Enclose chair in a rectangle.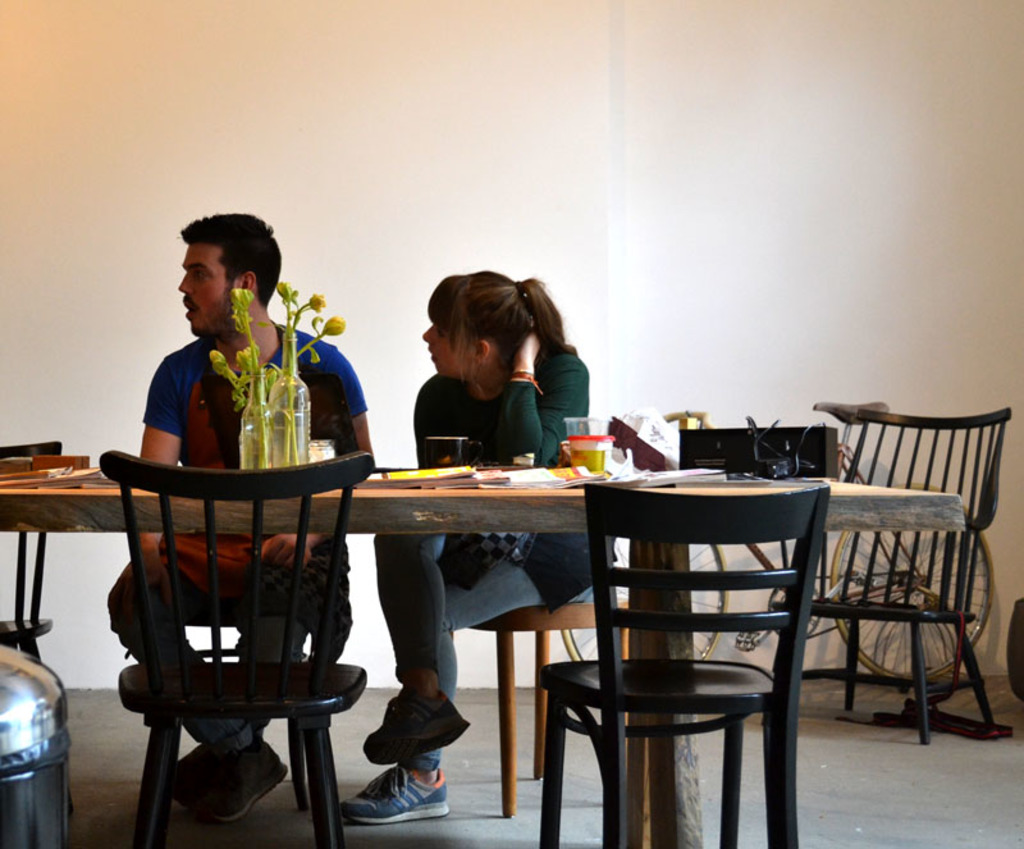
left=0, top=435, right=73, bottom=814.
